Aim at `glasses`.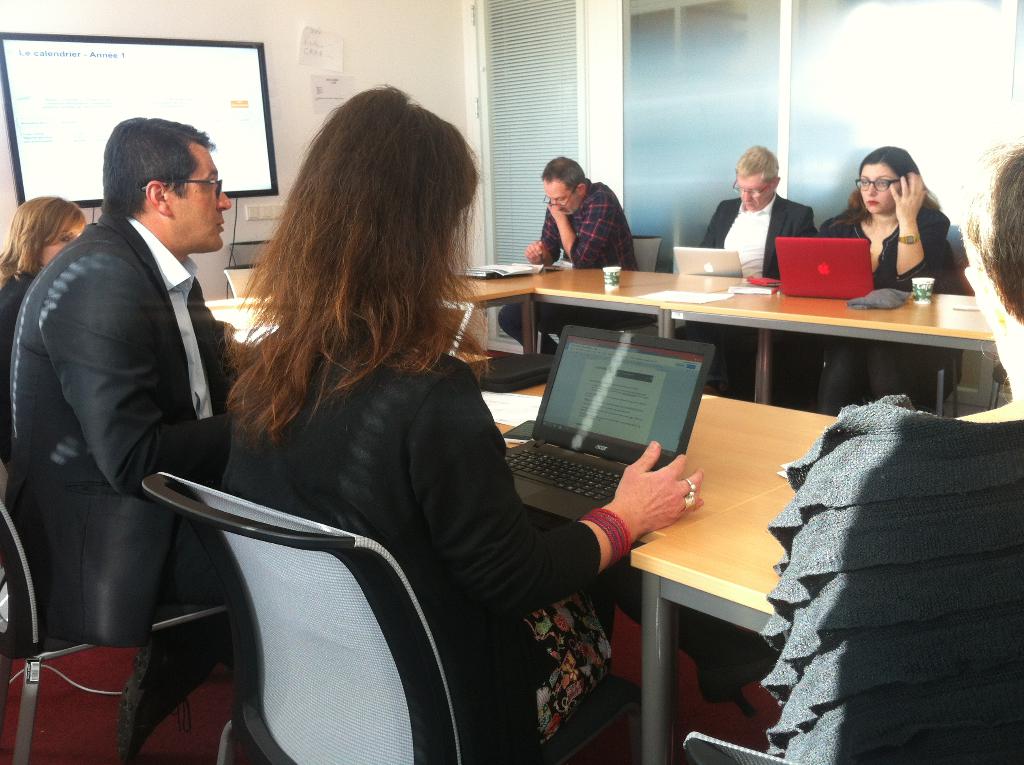
Aimed at x1=539, y1=178, x2=581, y2=215.
